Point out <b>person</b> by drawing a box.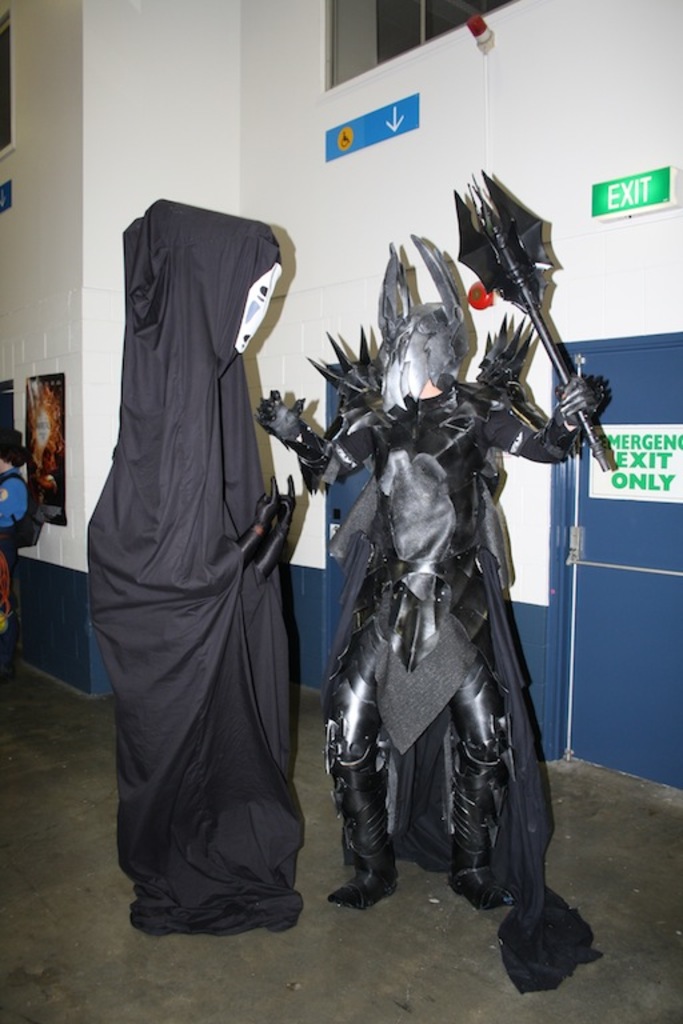
box(241, 219, 620, 973).
